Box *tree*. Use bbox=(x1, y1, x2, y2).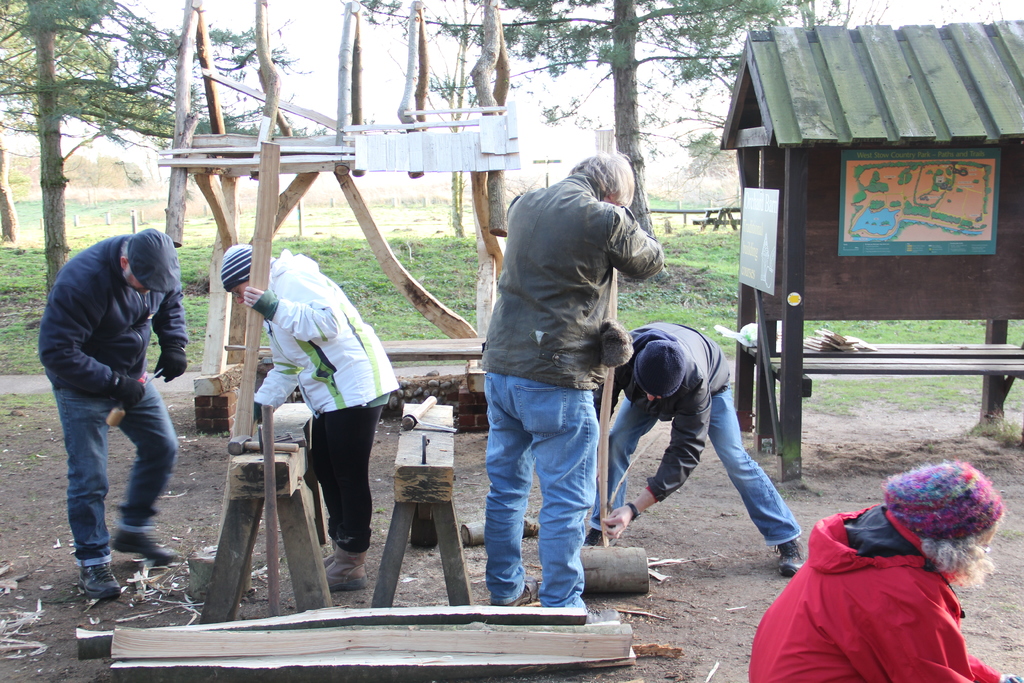
bbox=(0, 0, 1023, 300).
